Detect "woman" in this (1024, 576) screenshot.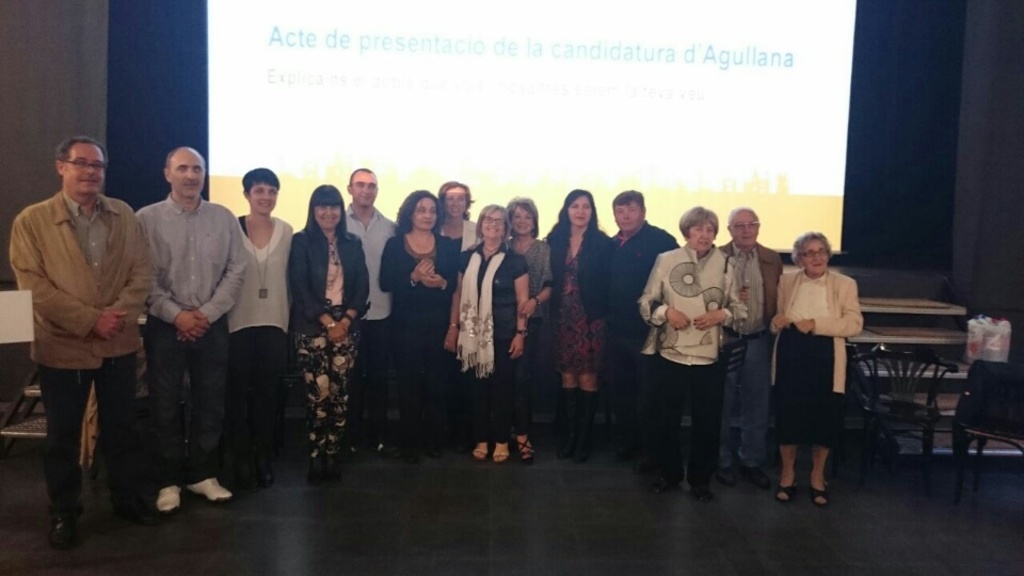
Detection: BBox(224, 169, 294, 491).
